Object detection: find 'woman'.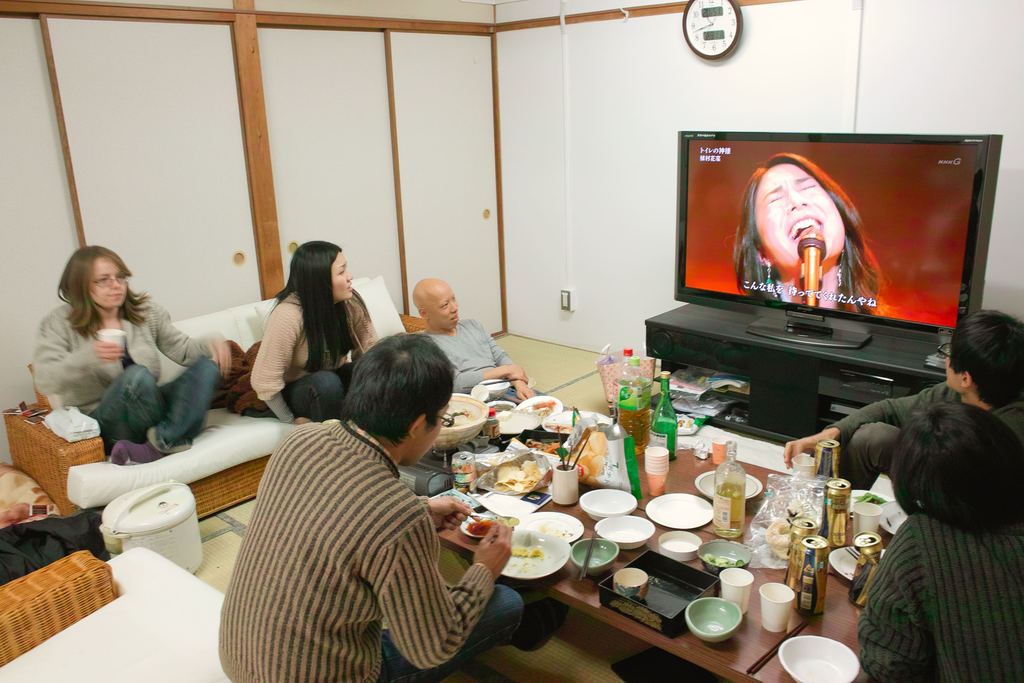
l=857, t=407, r=1023, b=682.
